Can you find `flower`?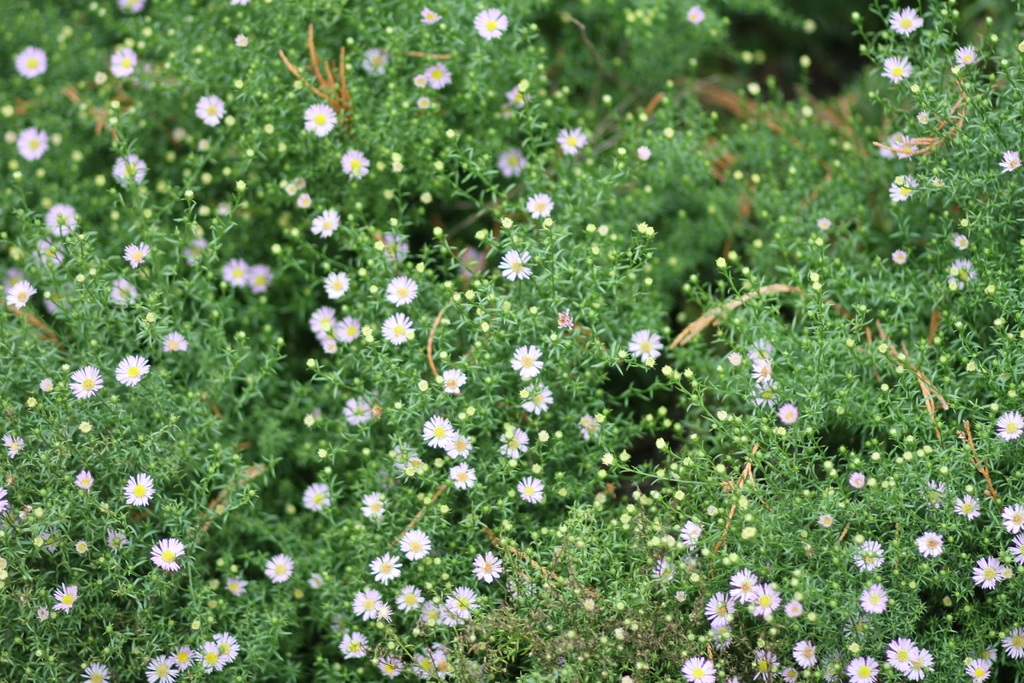
Yes, bounding box: rect(509, 345, 545, 378).
